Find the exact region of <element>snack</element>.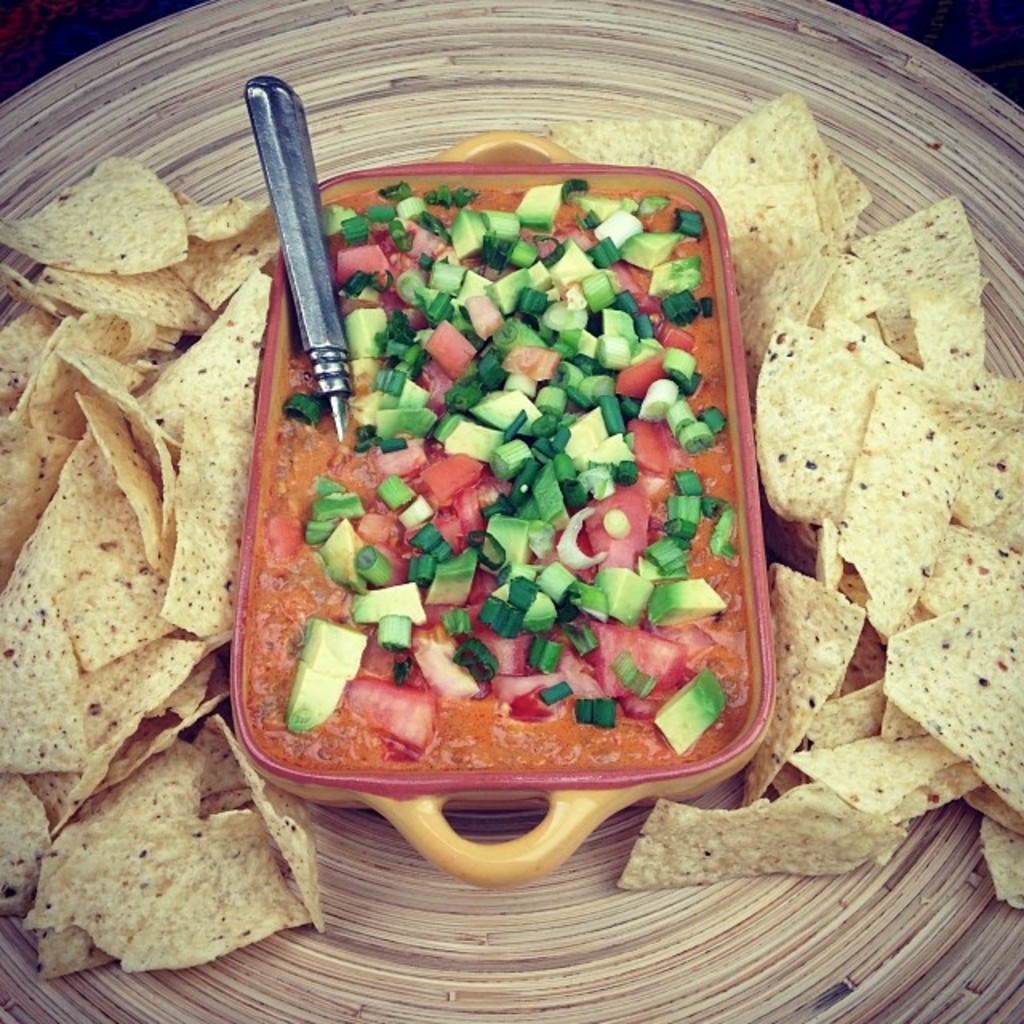
Exact region: <region>750, 107, 1011, 792</region>.
